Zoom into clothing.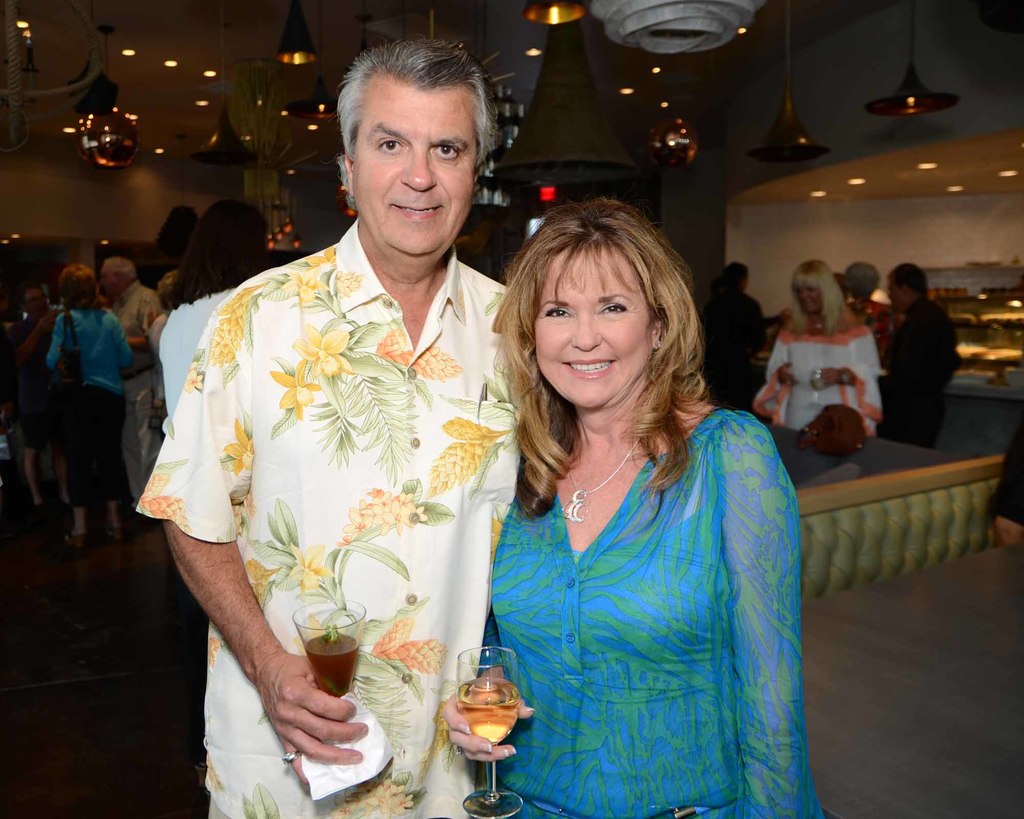
Zoom target: 475 405 827 818.
